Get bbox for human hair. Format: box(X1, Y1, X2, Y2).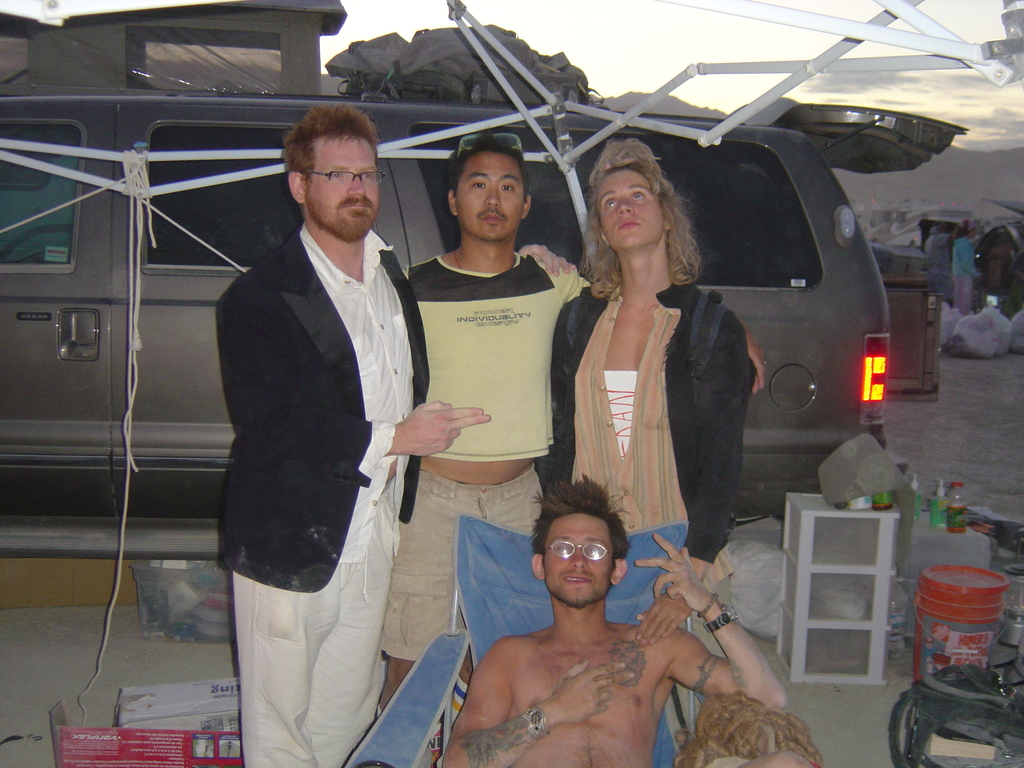
box(955, 222, 975, 241).
